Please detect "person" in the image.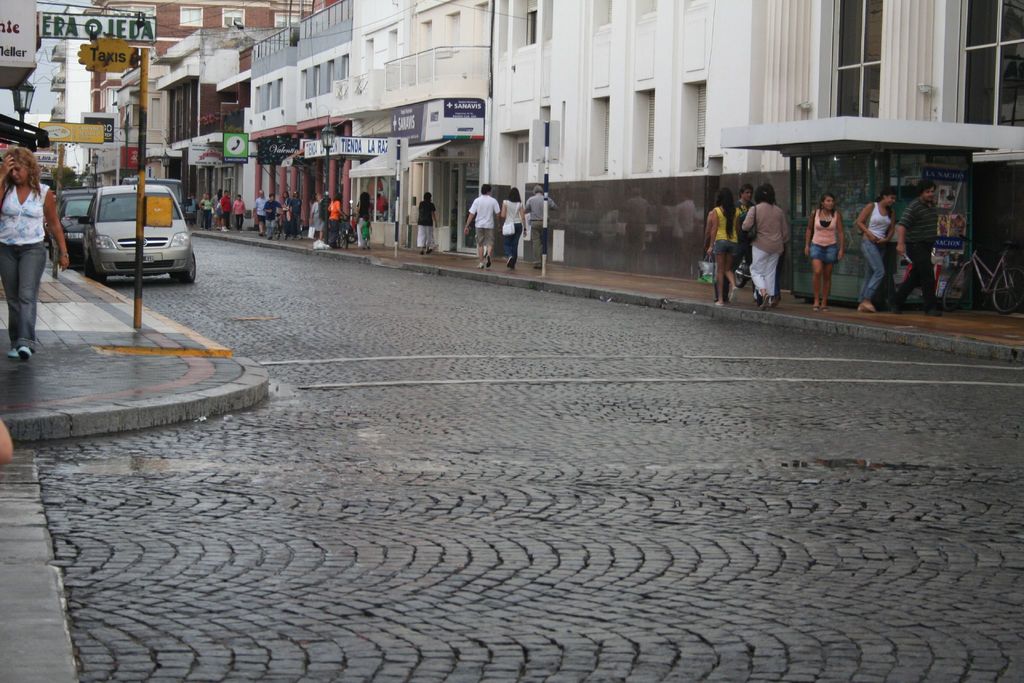
(left=890, top=179, right=941, bottom=307).
